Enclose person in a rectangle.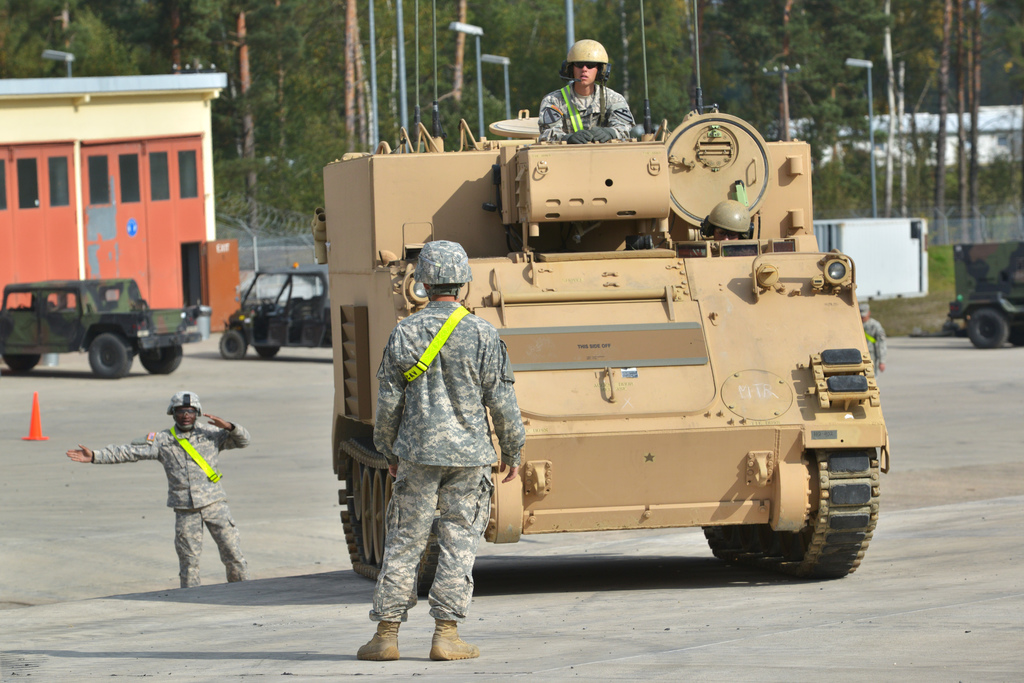
[62,392,243,595].
